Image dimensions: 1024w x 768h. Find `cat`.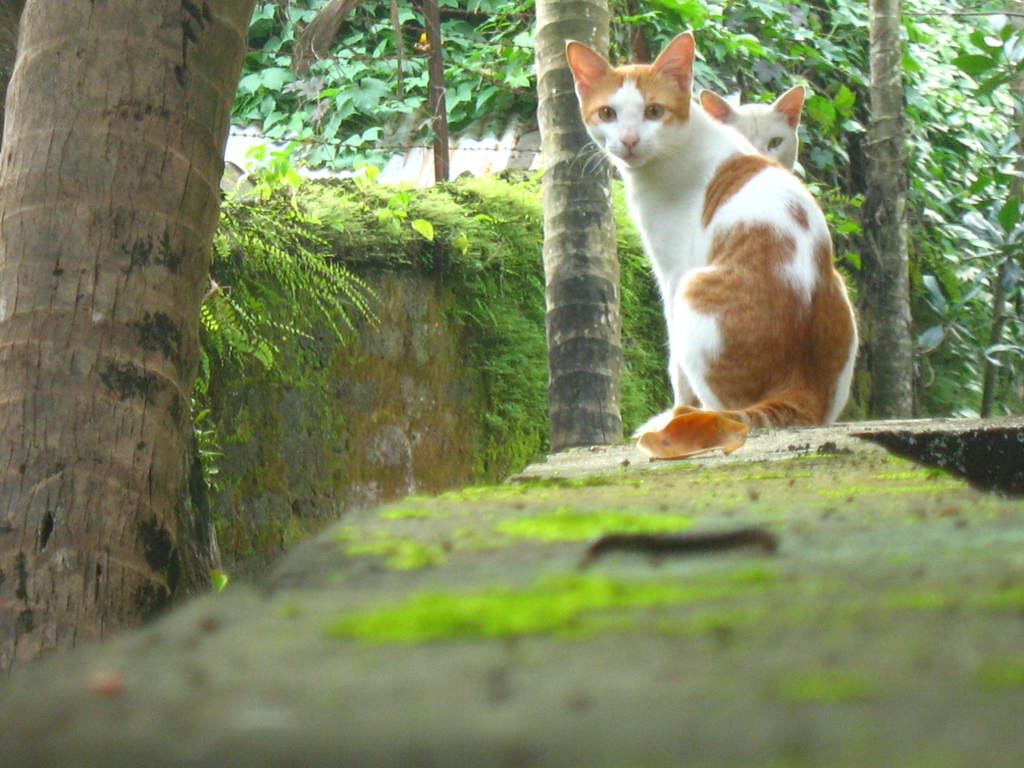
region(565, 39, 858, 435).
